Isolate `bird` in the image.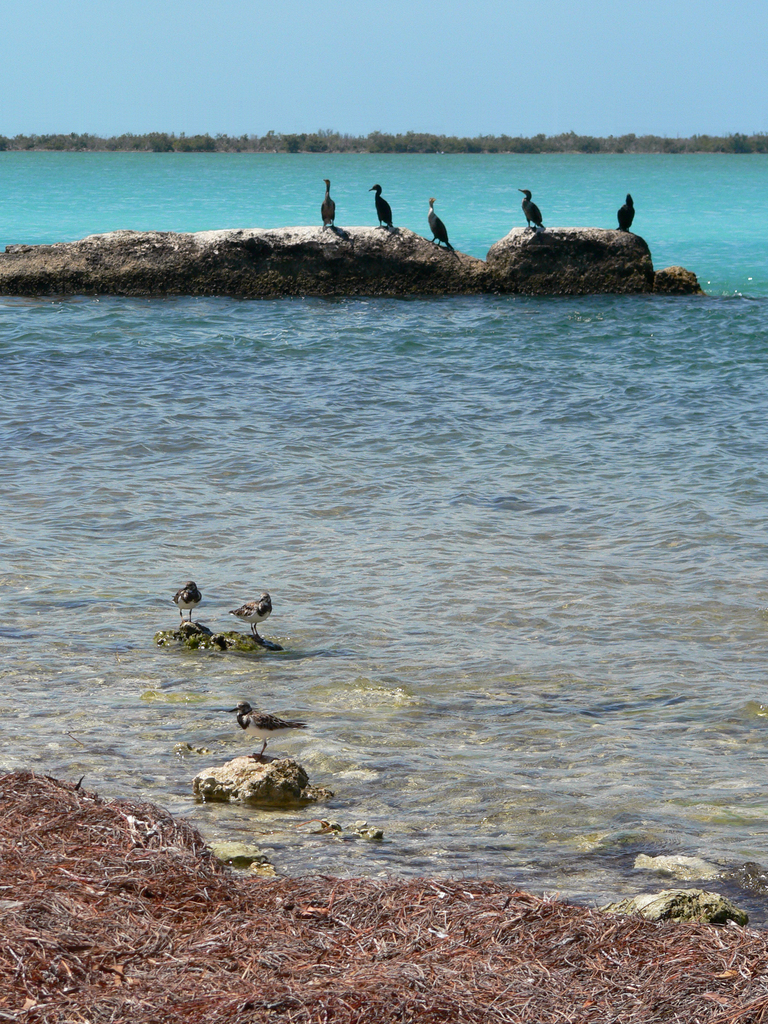
Isolated region: region(519, 187, 542, 227).
